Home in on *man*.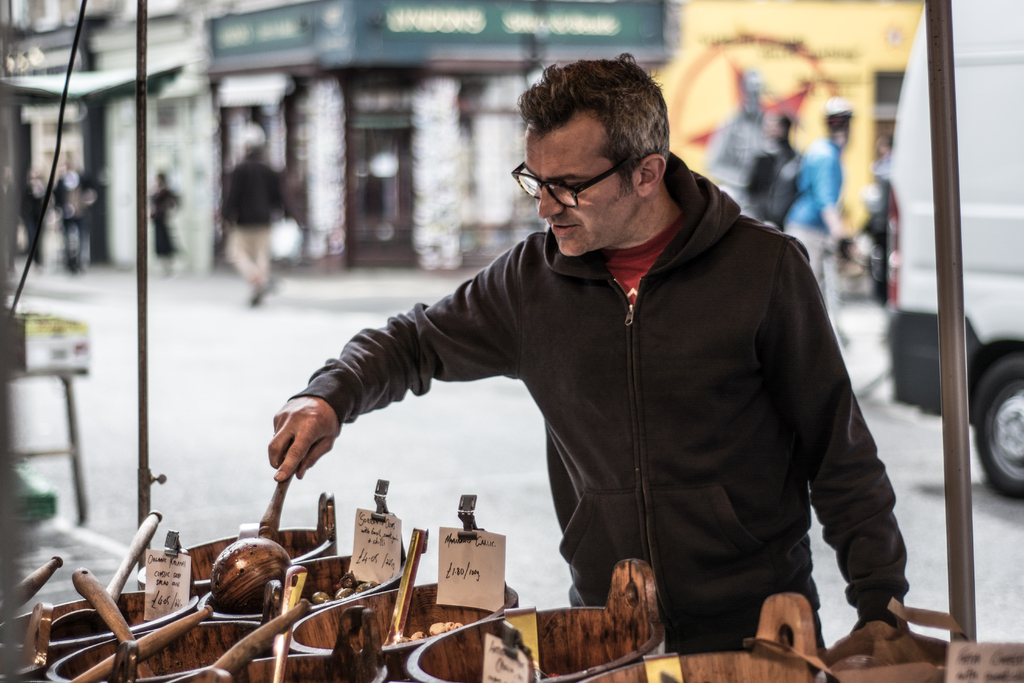
Homed in at 221 128 292 302.
